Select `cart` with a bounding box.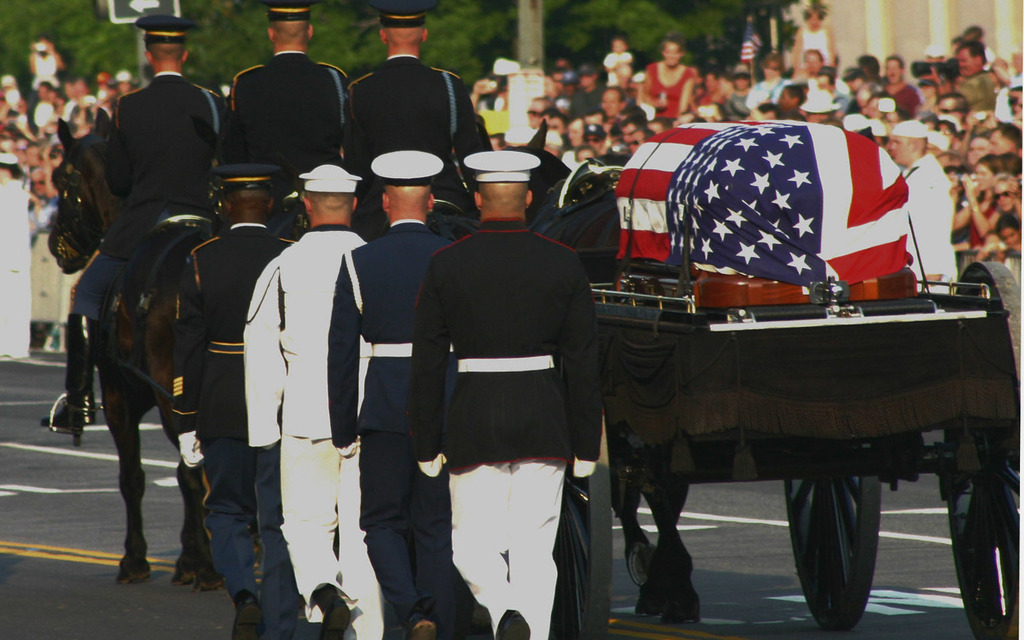
(589, 266, 1023, 636).
